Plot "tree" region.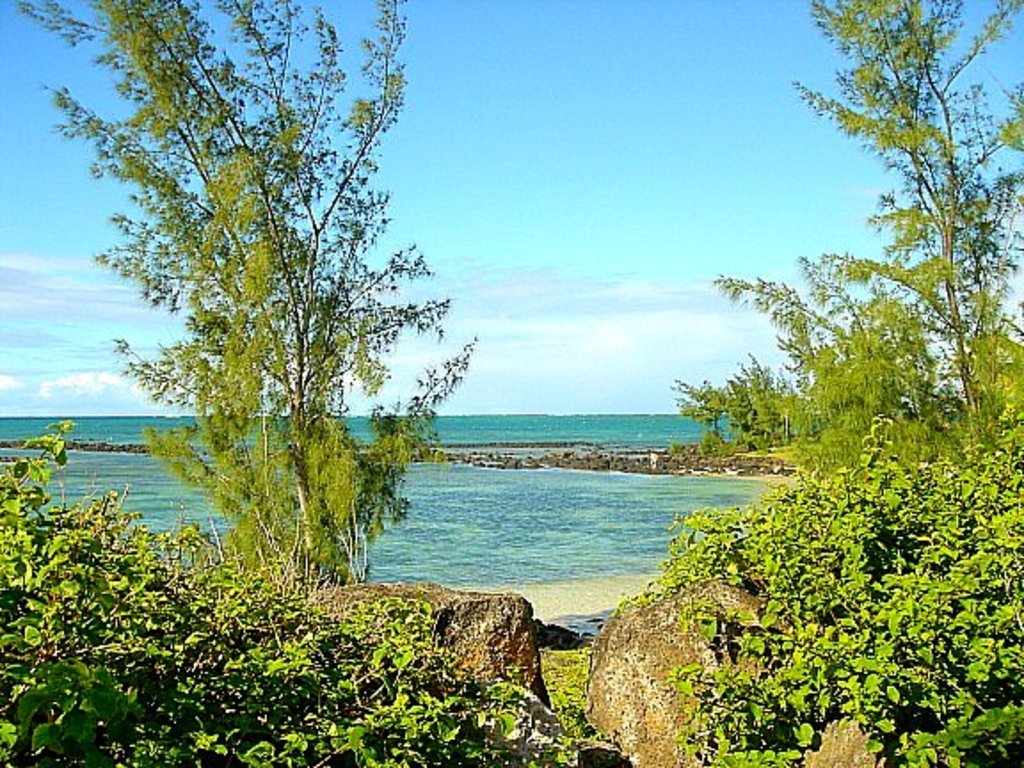
Plotted at <region>80, 30, 452, 613</region>.
